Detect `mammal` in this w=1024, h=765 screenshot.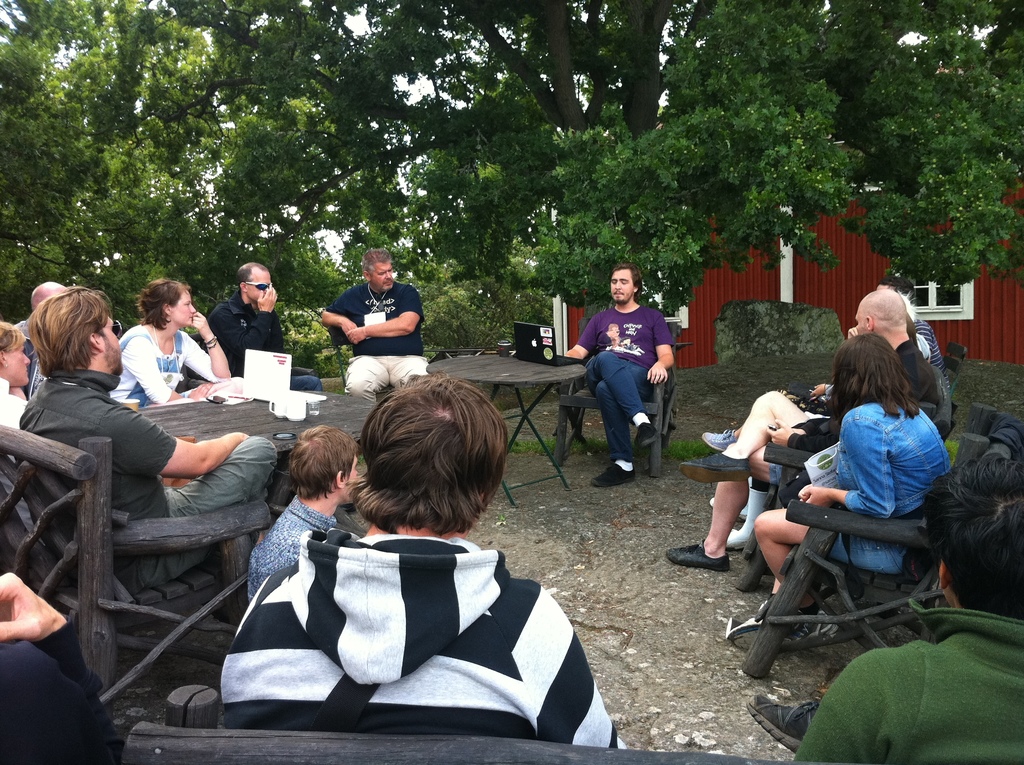
Detection: select_region(0, 572, 122, 764).
